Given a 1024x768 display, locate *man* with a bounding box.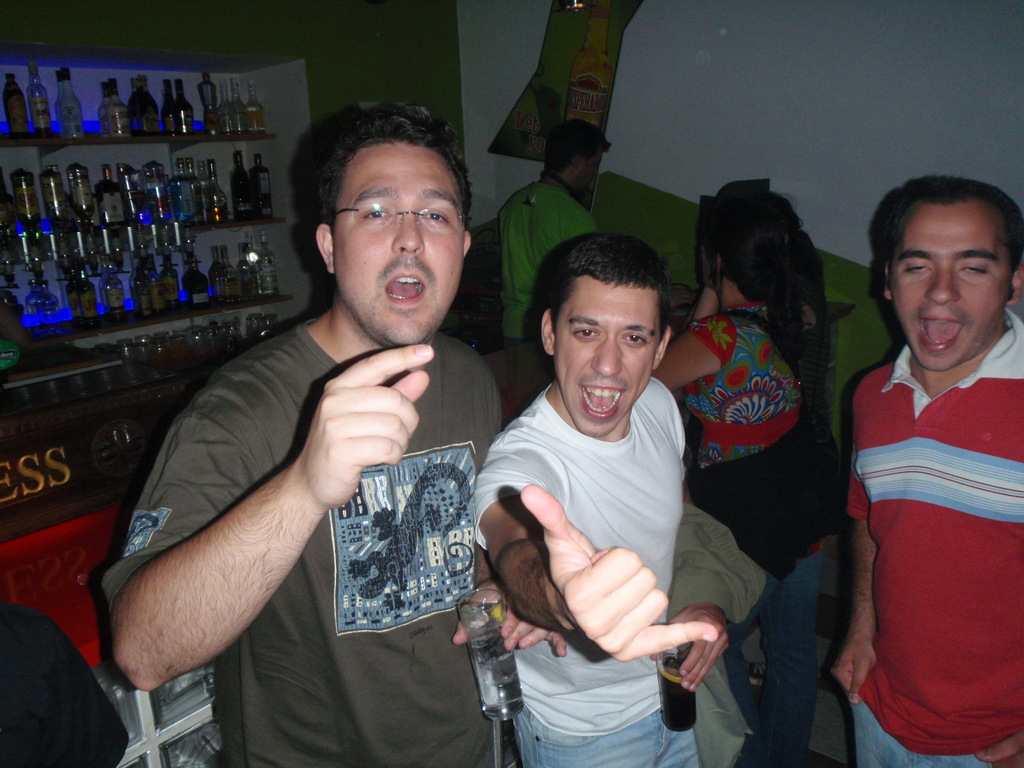
Located: 102, 98, 522, 767.
